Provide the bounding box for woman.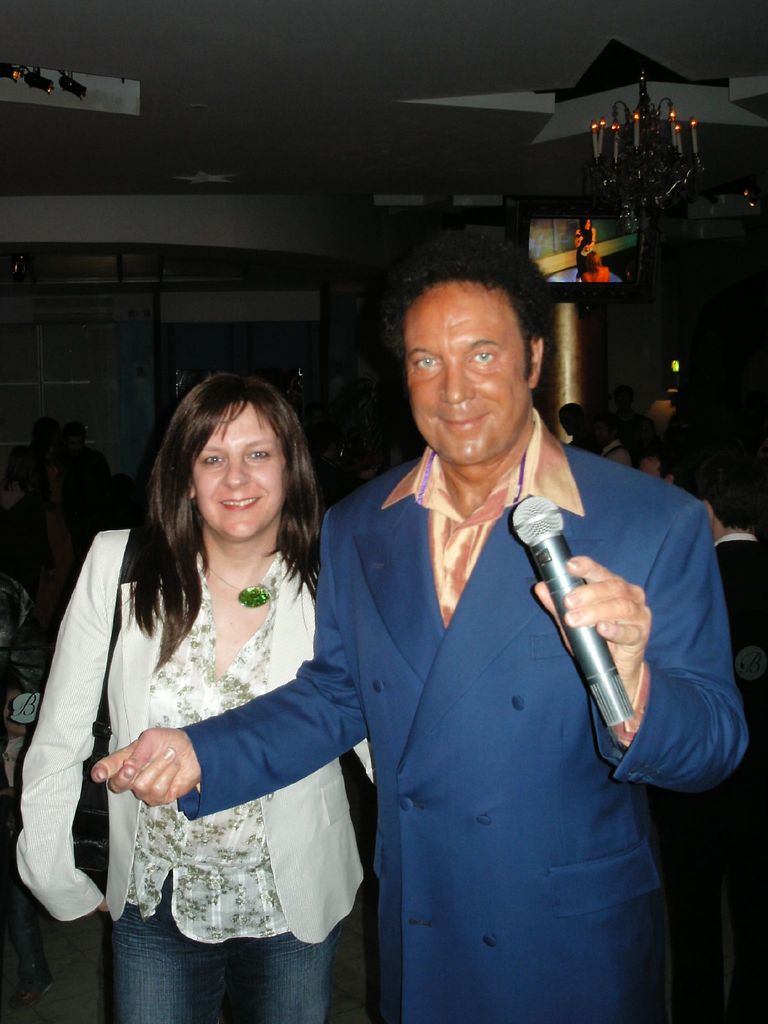
53:373:381:997.
